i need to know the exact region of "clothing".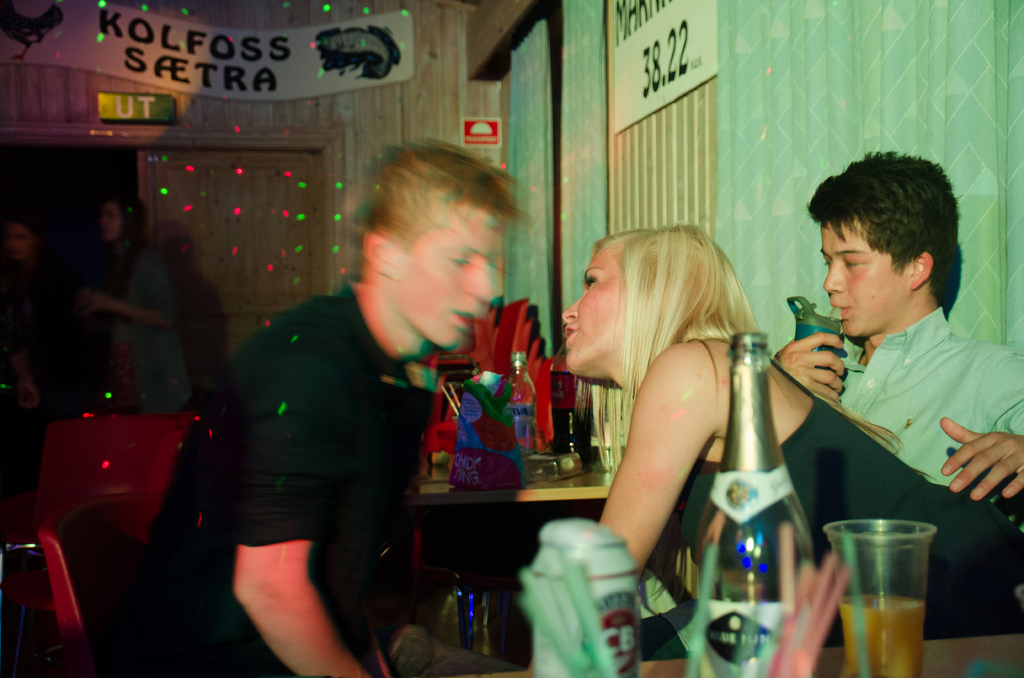
Region: left=0, top=270, right=94, bottom=430.
